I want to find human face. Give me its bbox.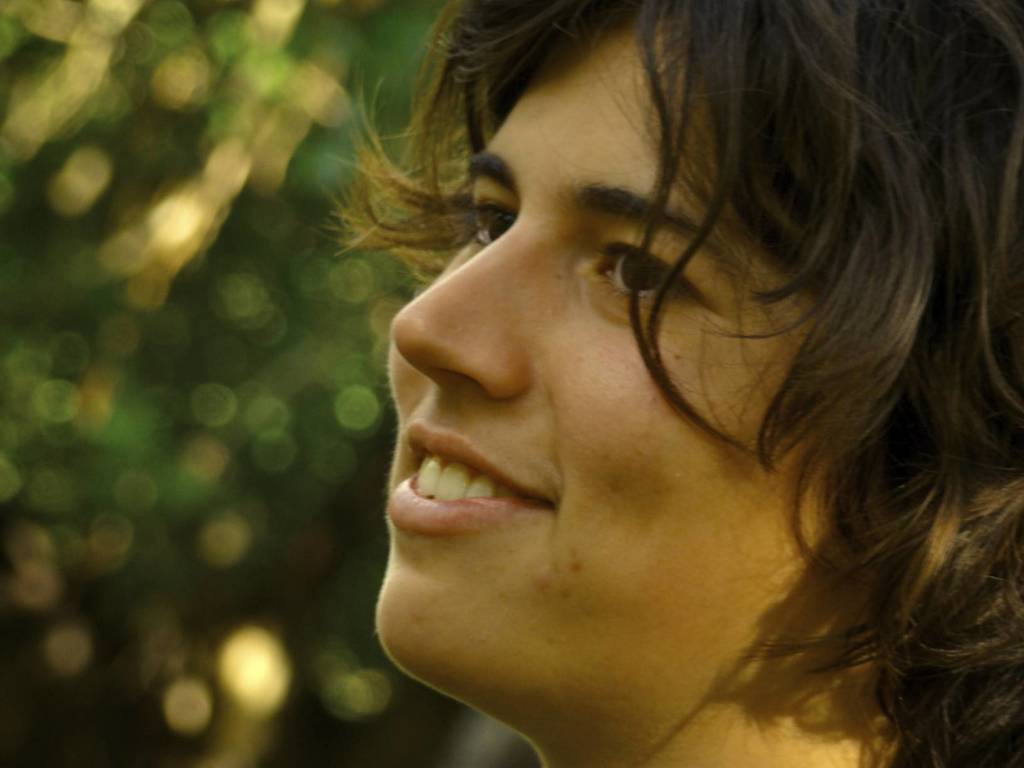
<box>375,16,820,679</box>.
